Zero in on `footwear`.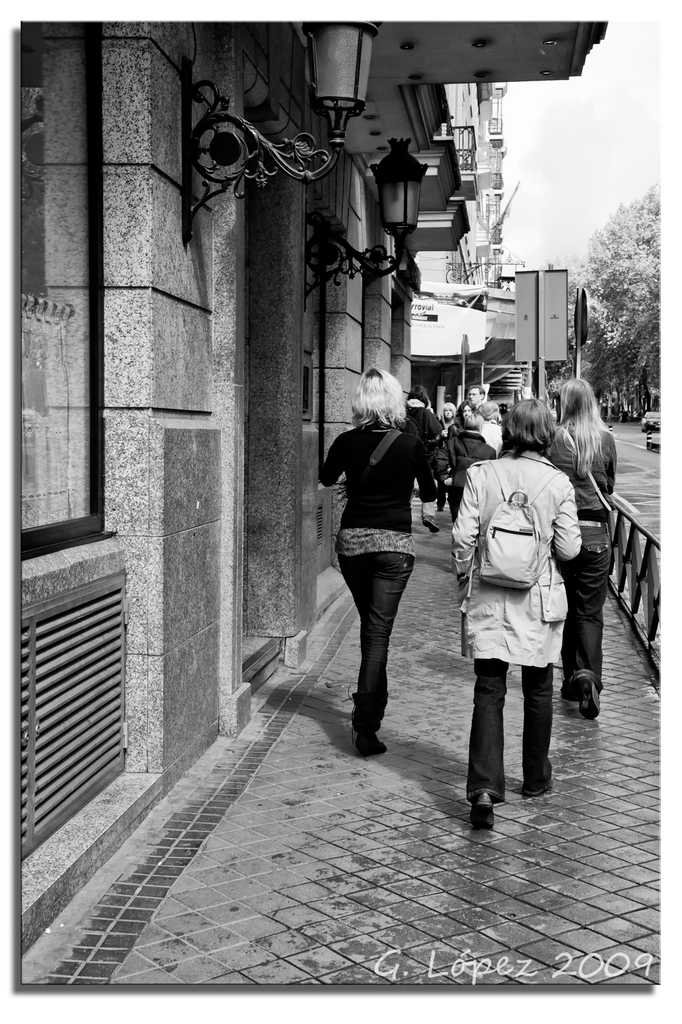
Zeroed in: [left=563, top=671, right=584, bottom=713].
